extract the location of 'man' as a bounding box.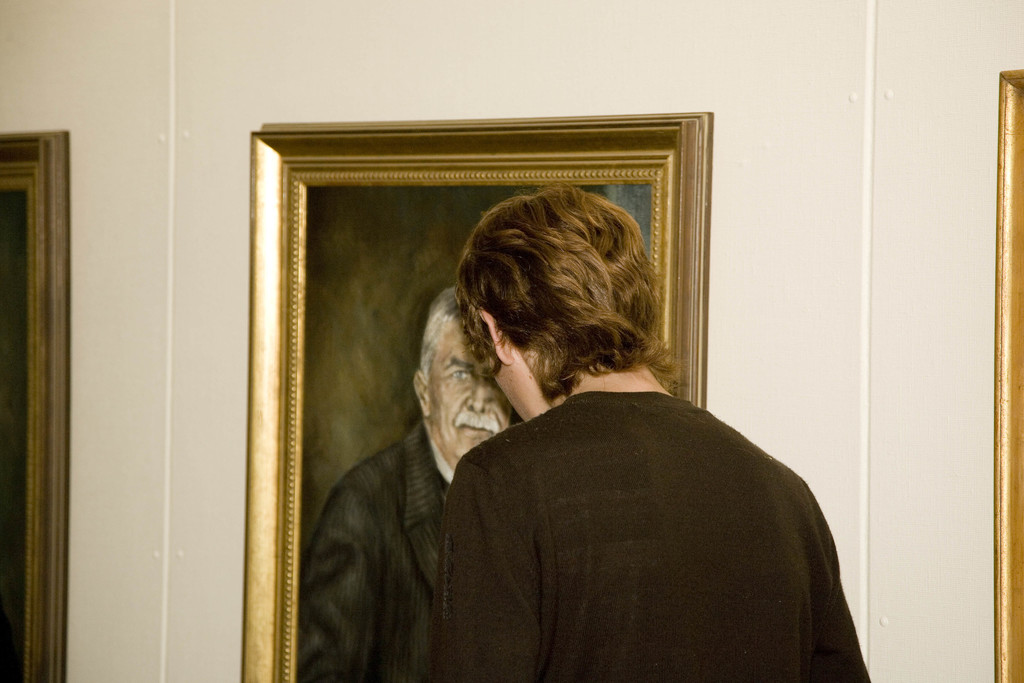
x1=278 y1=160 x2=844 y2=652.
